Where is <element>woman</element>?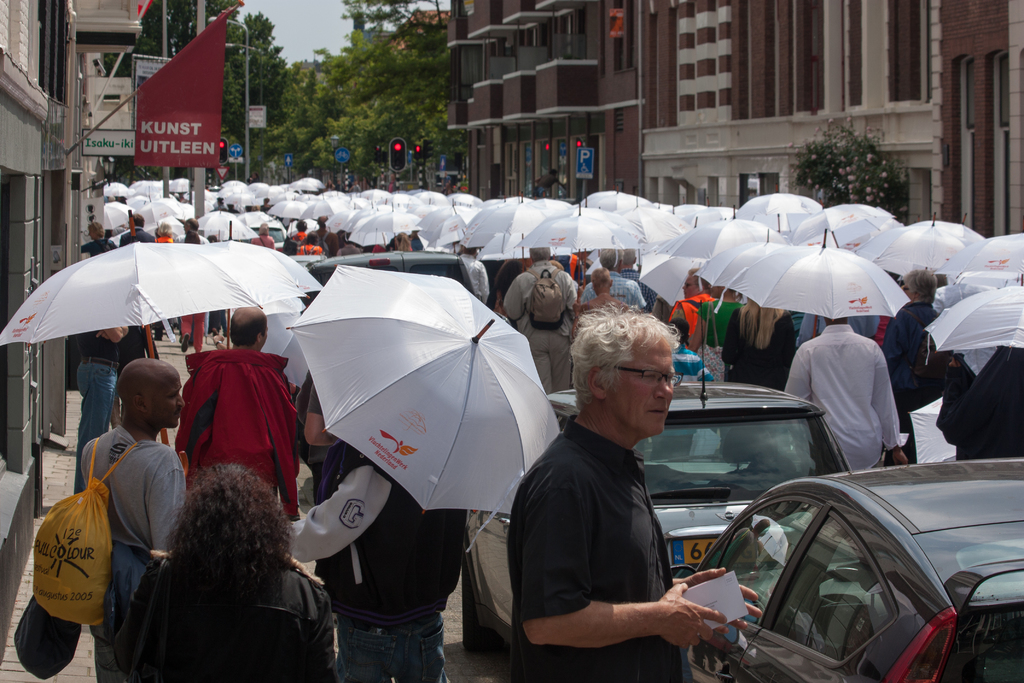
96,434,336,679.
